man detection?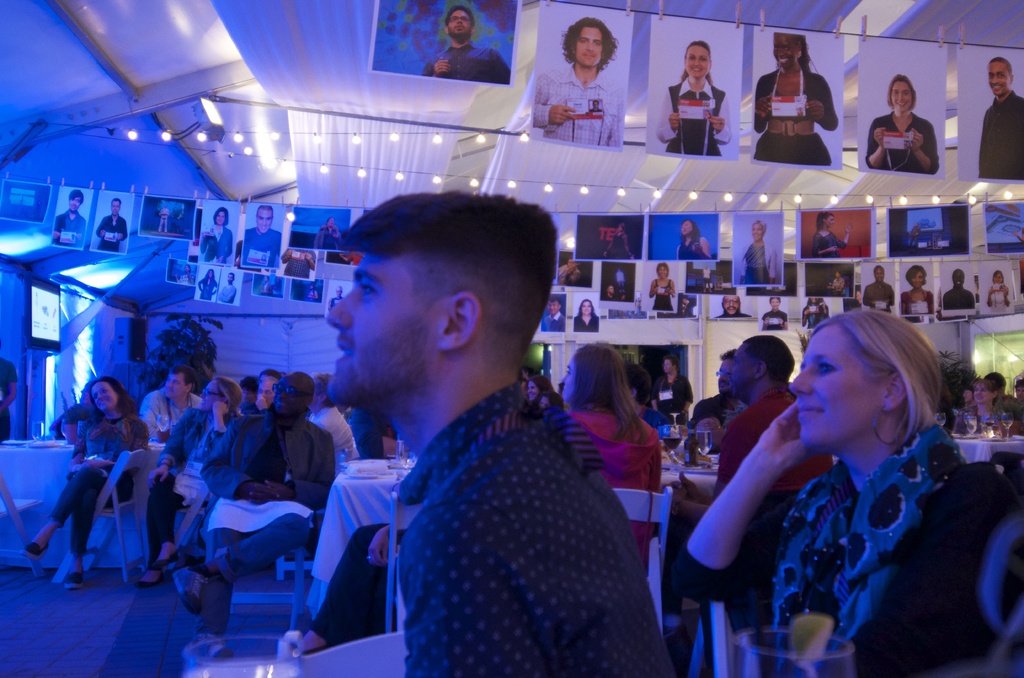
box=[868, 266, 892, 316]
